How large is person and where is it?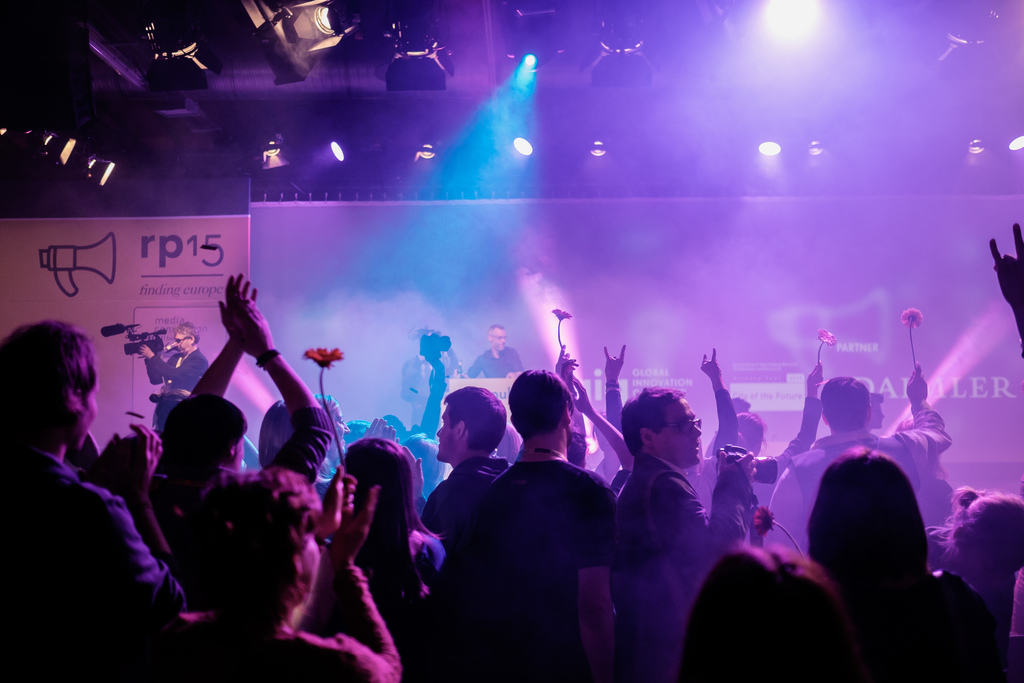
Bounding box: (179,463,417,682).
